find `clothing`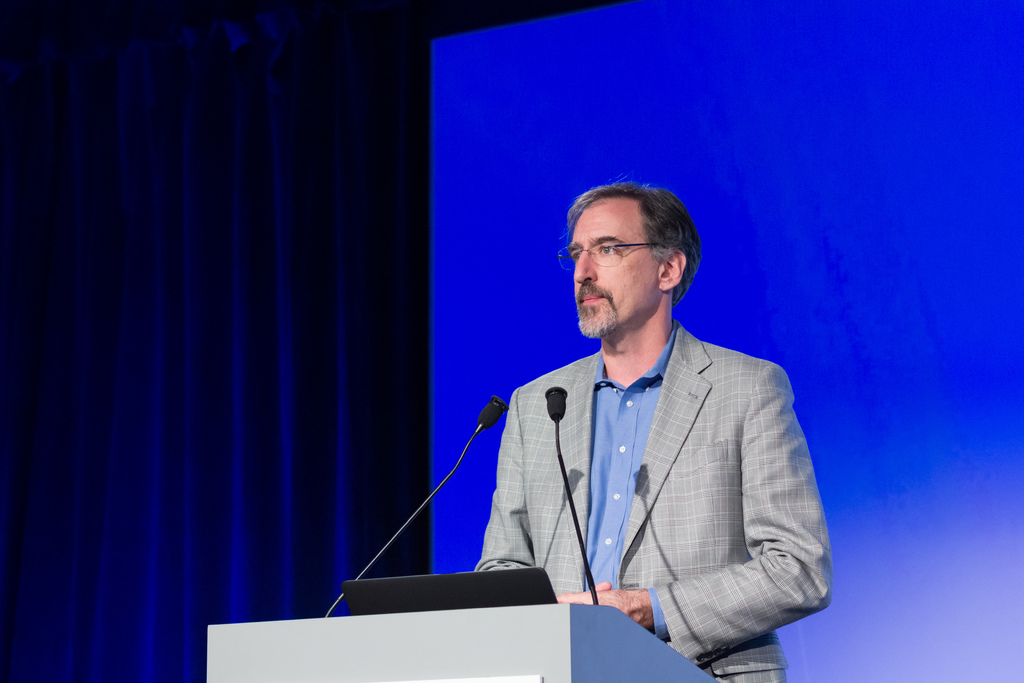
BBox(441, 297, 818, 655)
